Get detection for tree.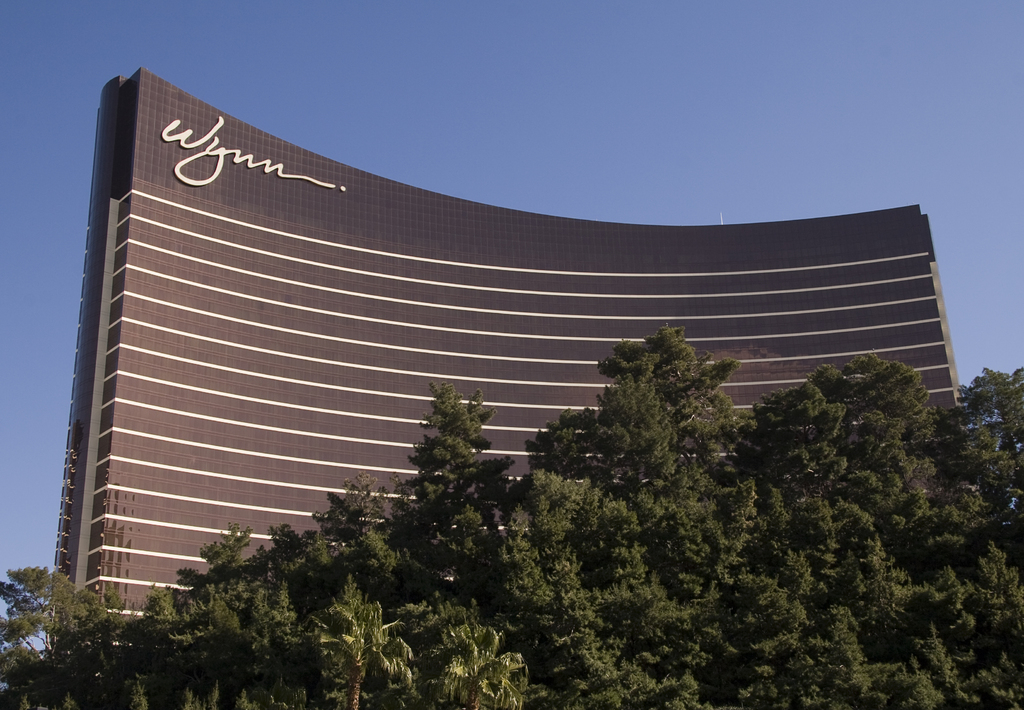
Detection: bbox(132, 599, 202, 709).
